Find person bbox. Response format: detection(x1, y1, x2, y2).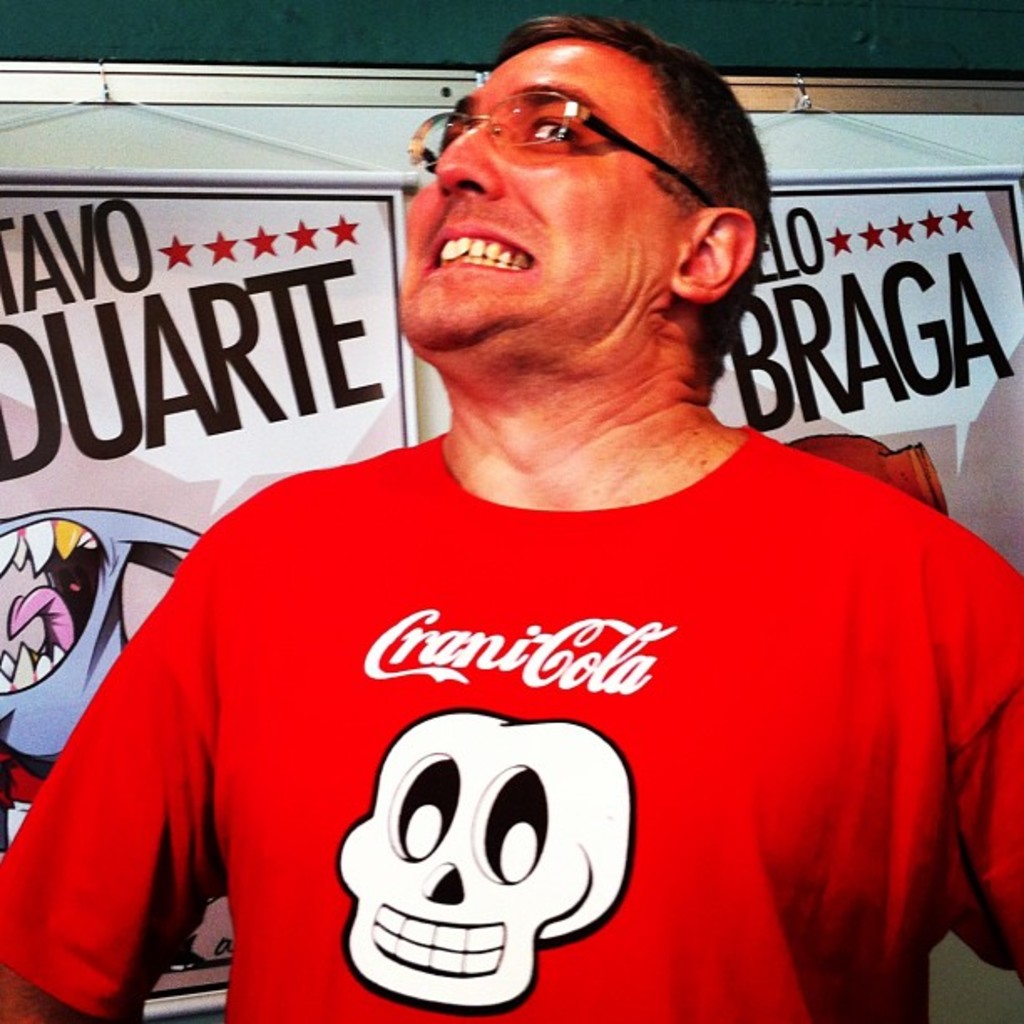
detection(0, 5, 1022, 1022).
